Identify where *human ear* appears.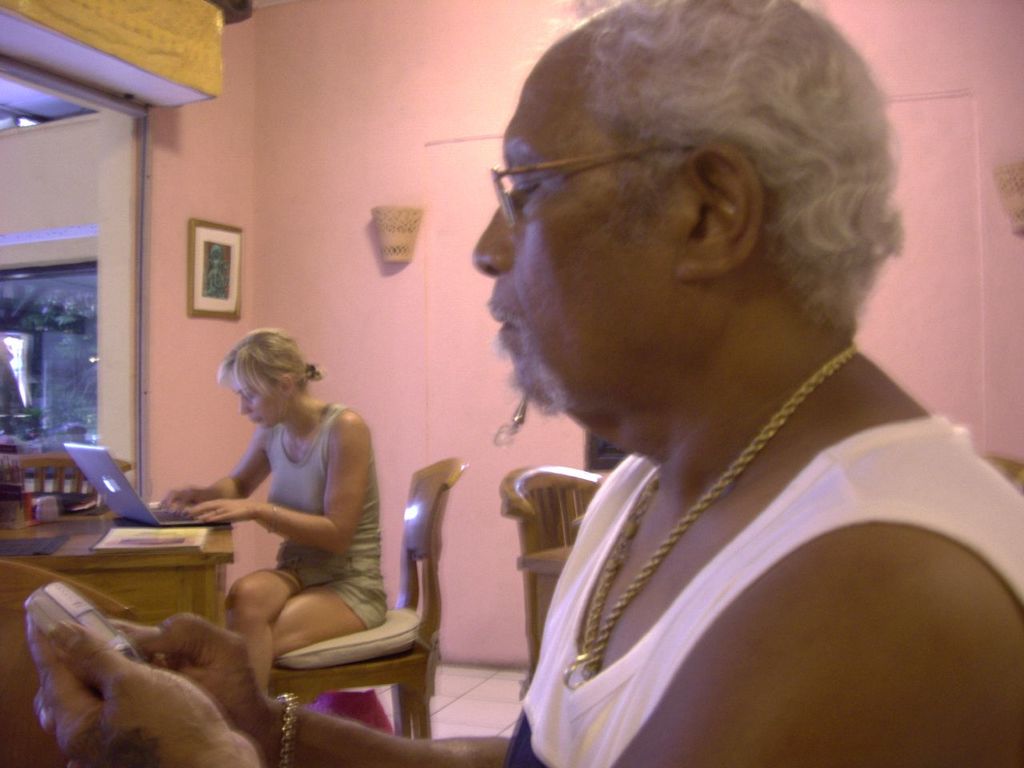
Appears at box=[674, 146, 766, 280].
